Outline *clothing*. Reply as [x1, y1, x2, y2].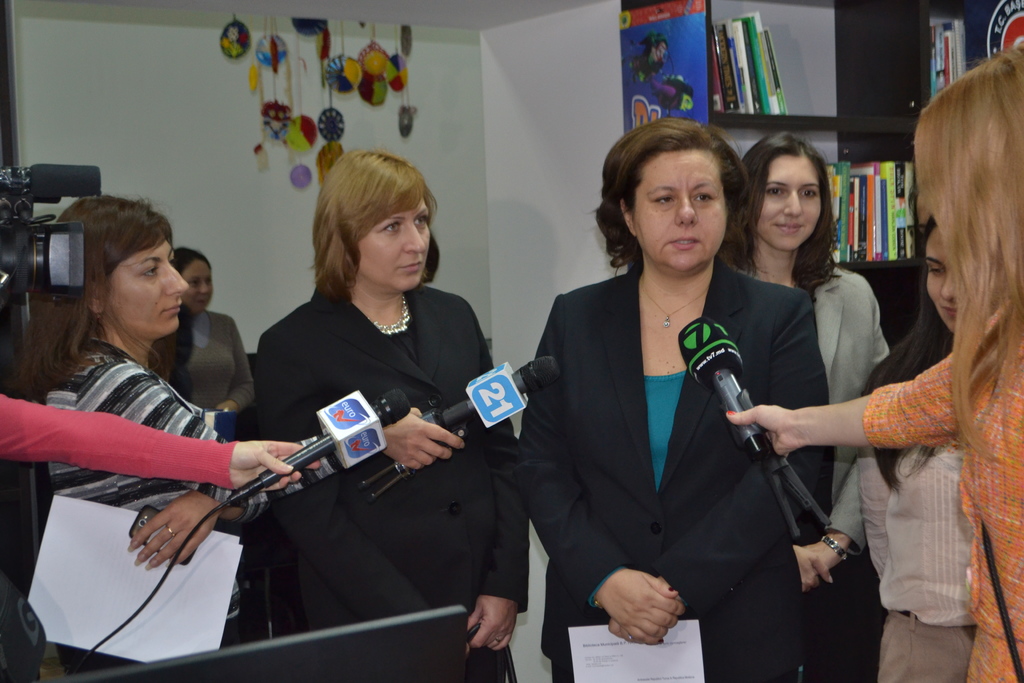
[252, 284, 534, 682].
